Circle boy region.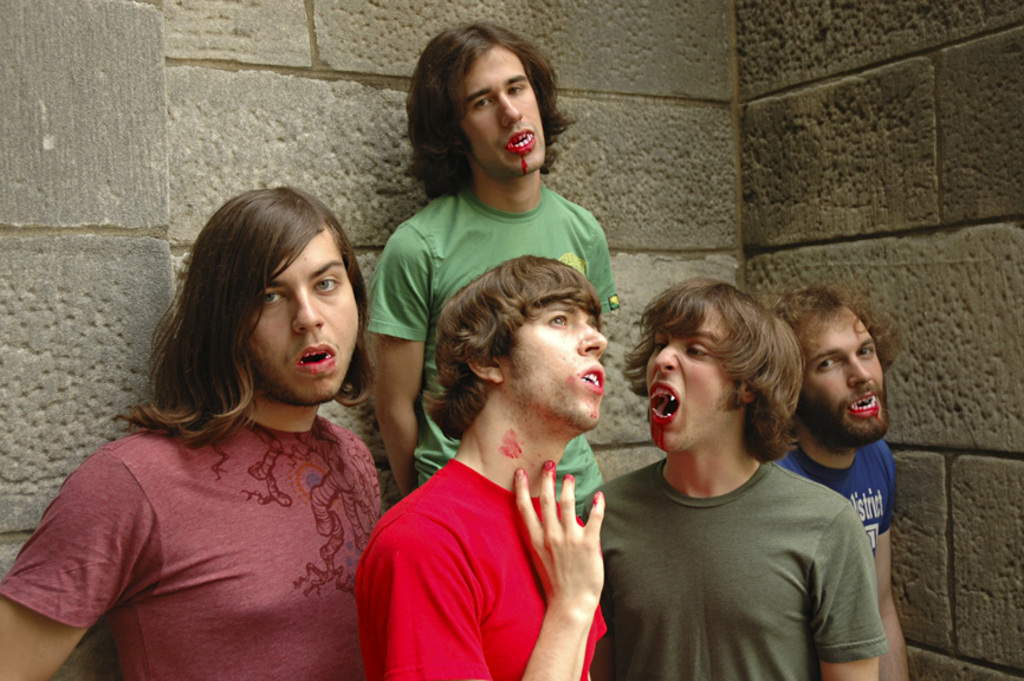
Region: box=[582, 279, 890, 680].
